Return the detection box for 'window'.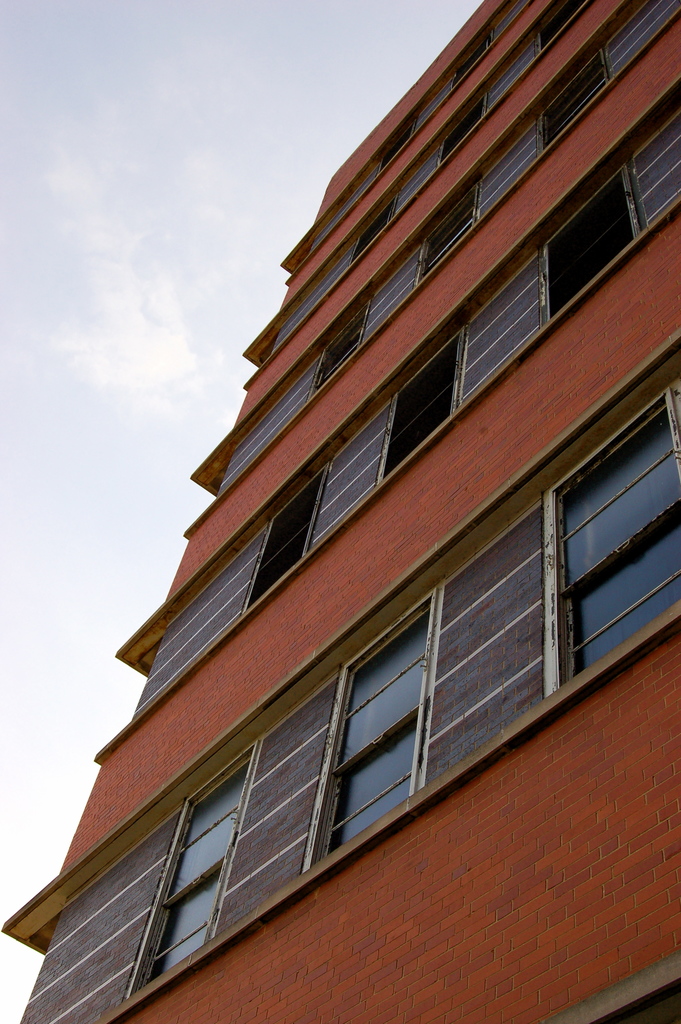
{"x1": 418, "y1": 187, "x2": 470, "y2": 290}.
